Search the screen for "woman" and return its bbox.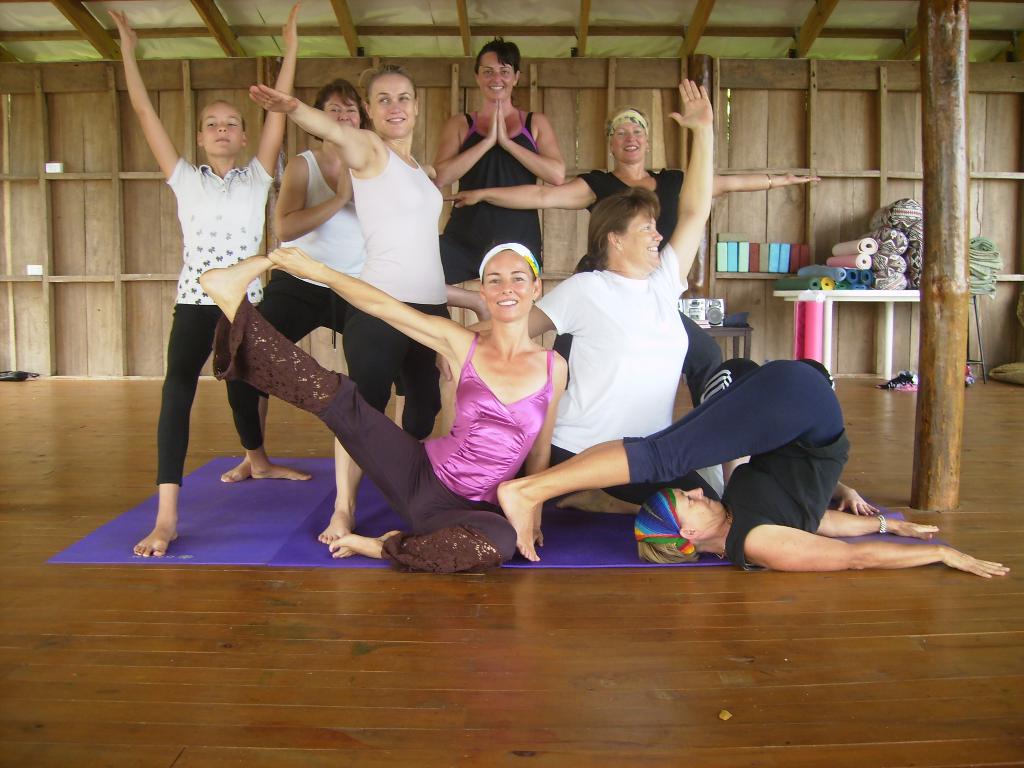
Found: crop(250, 57, 444, 545).
